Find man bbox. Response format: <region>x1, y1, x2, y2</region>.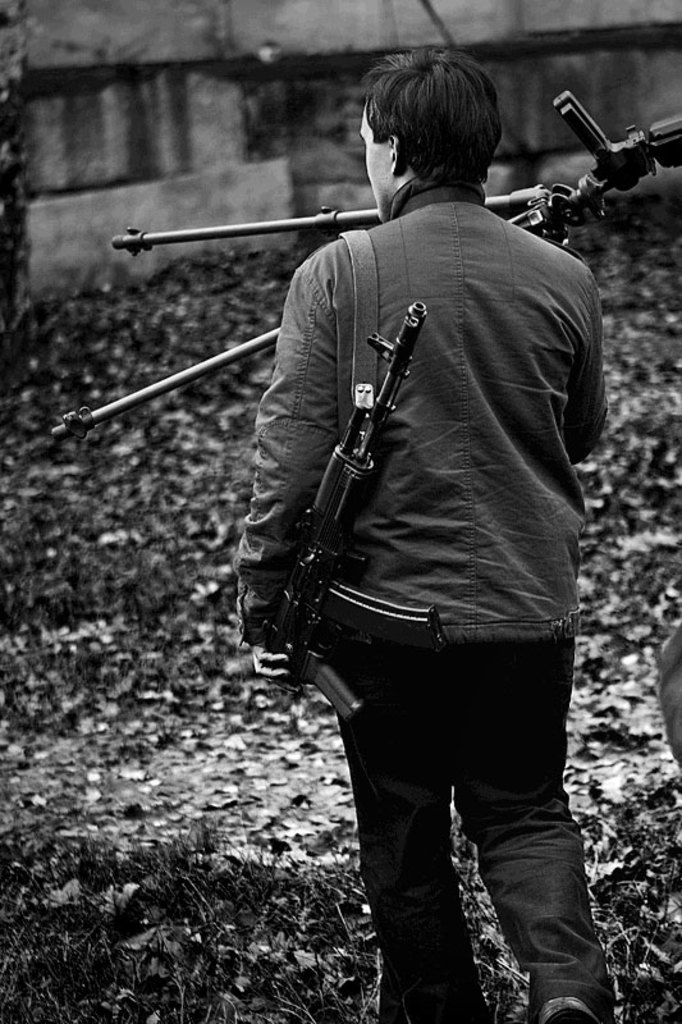
<region>194, 63, 630, 975</region>.
